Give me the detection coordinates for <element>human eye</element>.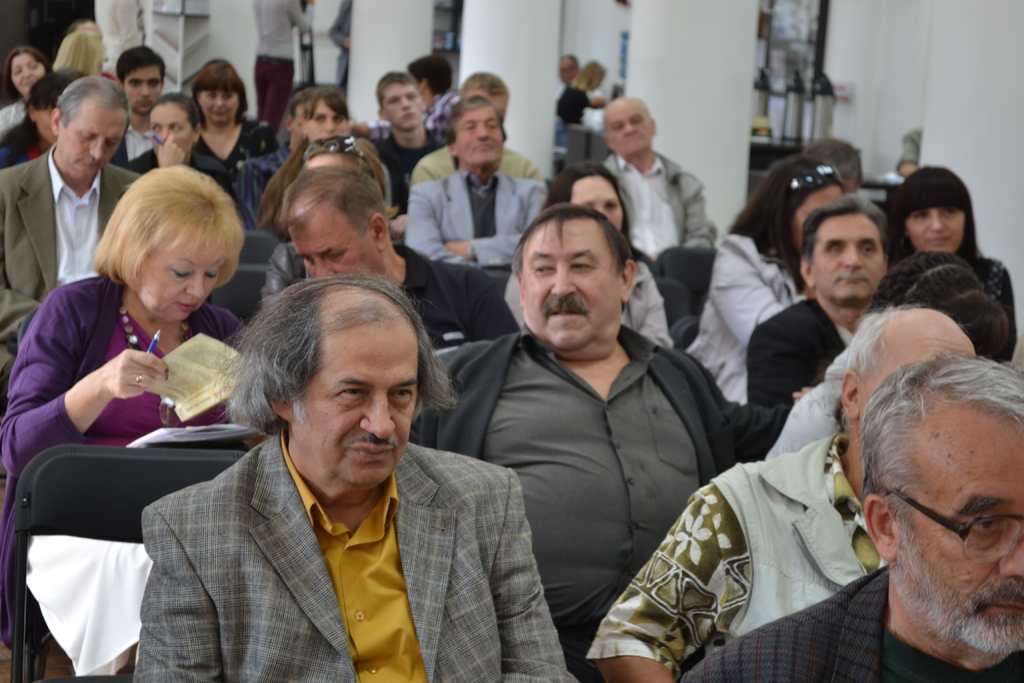
(486,124,496,131).
